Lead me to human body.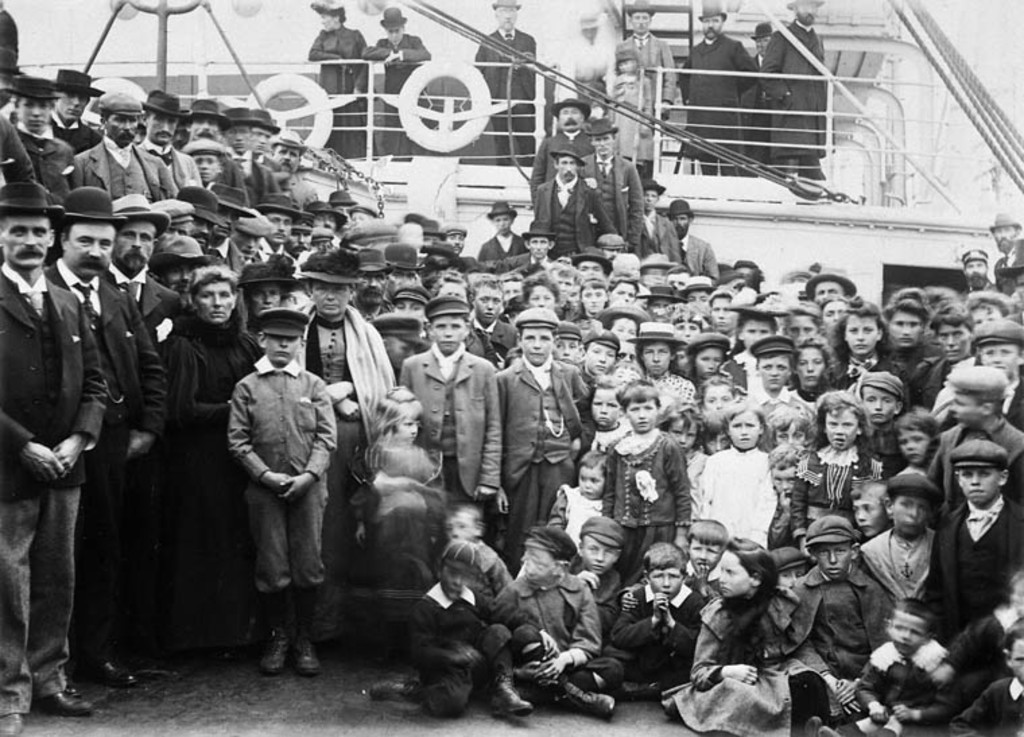
Lead to BBox(668, 317, 699, 337).
